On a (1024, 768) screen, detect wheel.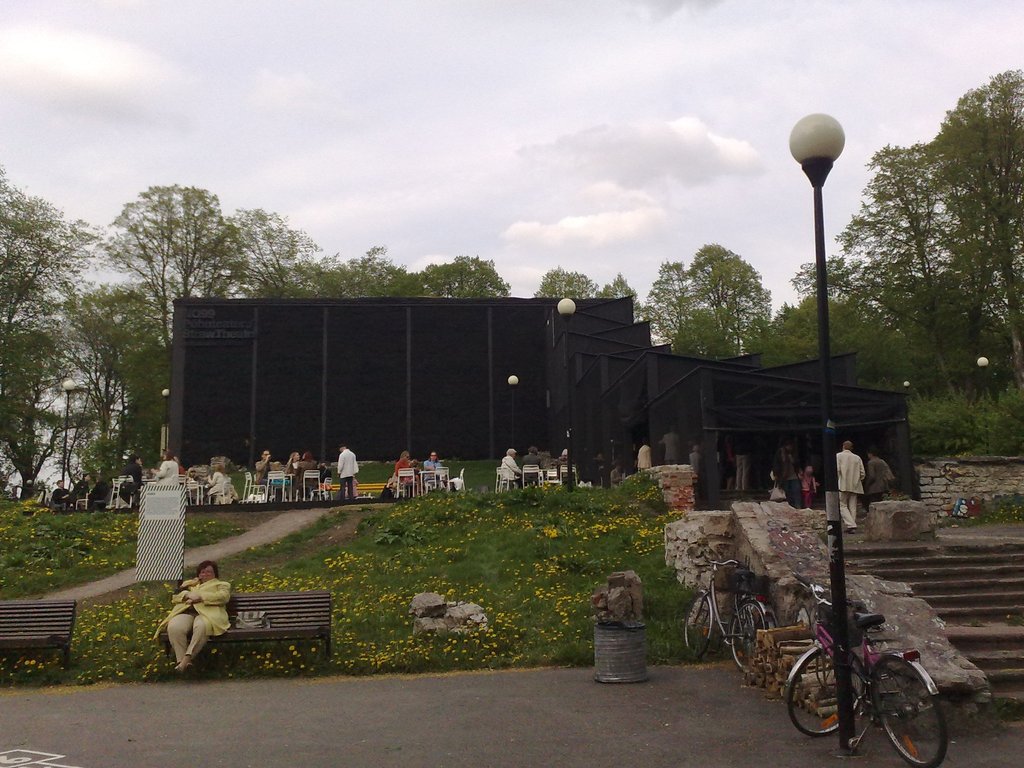
[left=875, top=658, right=947, bottom=767].
